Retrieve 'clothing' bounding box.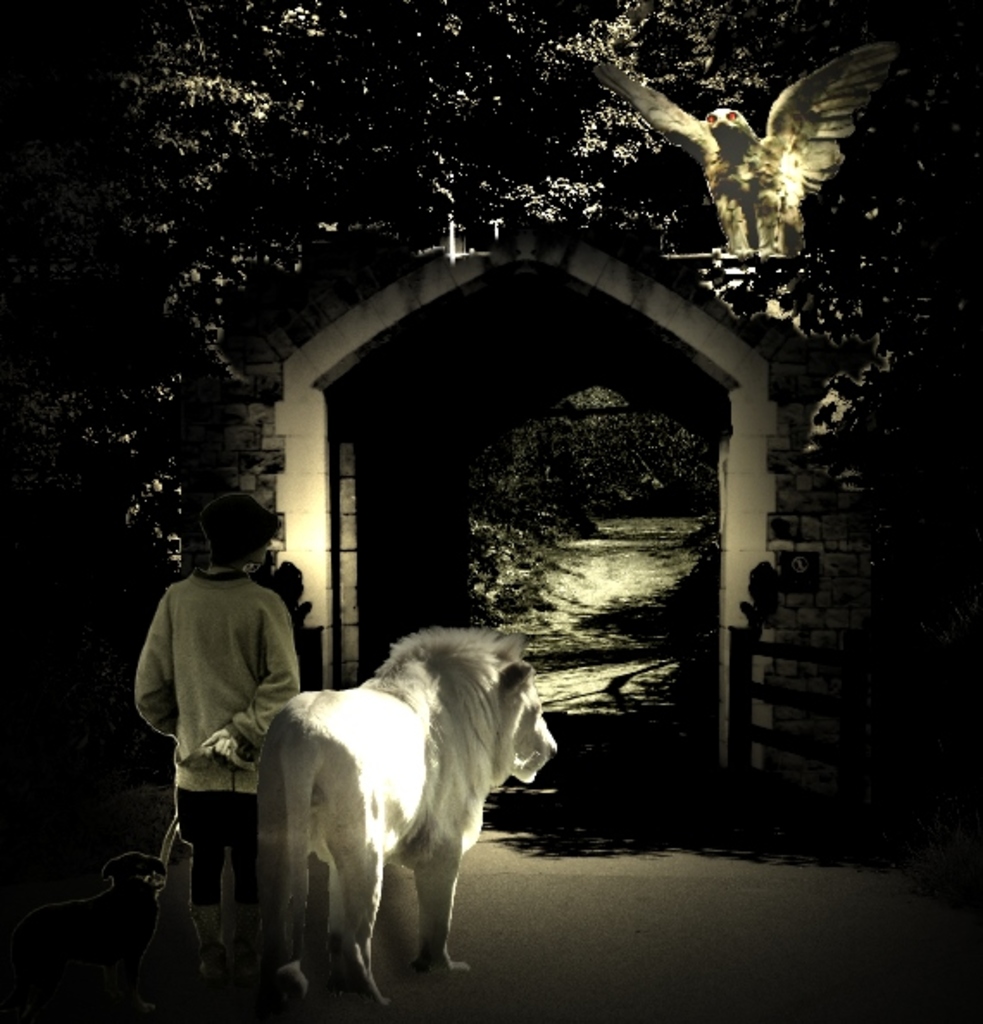
Bounding box: crop(135, 517, 310, 891).
